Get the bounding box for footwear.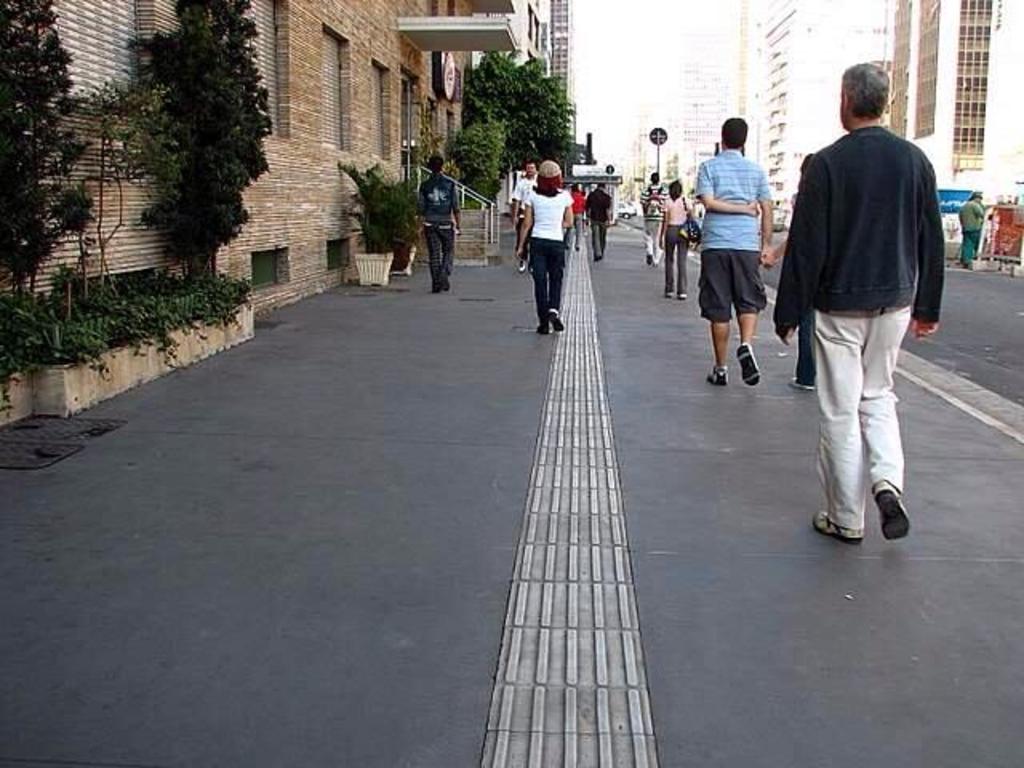
<region>736, 339, 763, 387</region>.
